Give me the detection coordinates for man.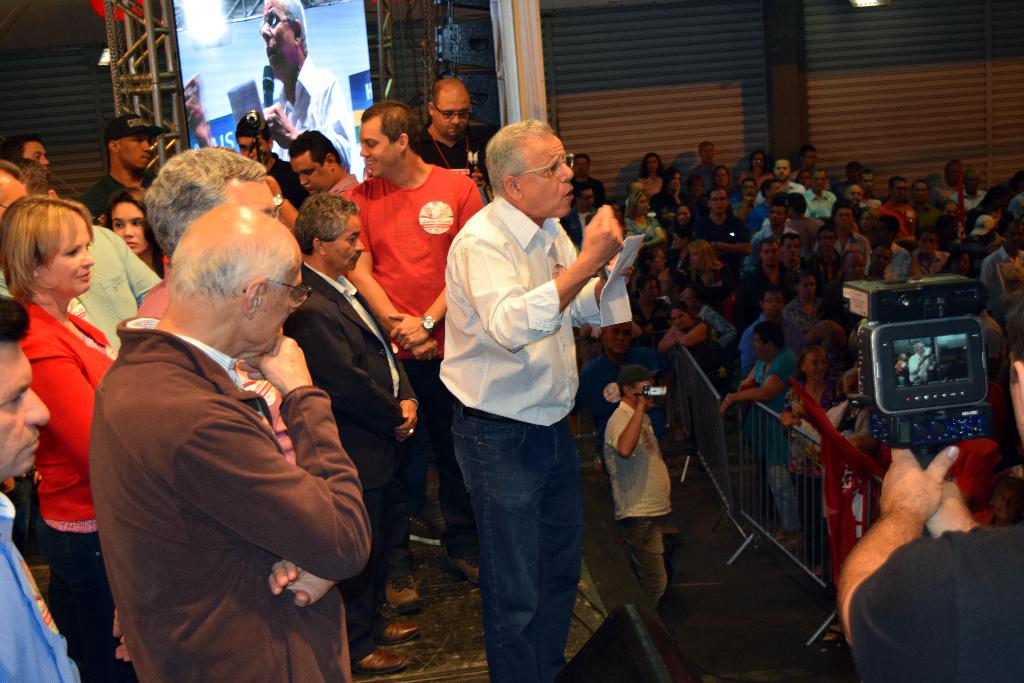
(left=179, top=0, right=353, bottom=183).
